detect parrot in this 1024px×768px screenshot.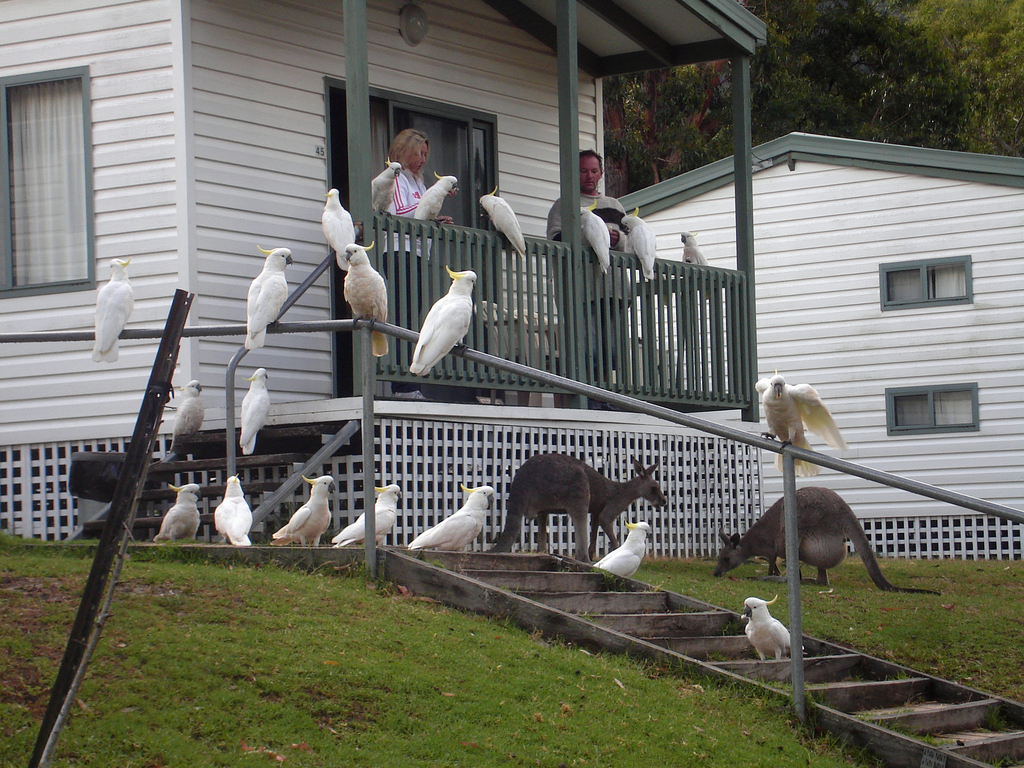
Detection: bbox=[742, 595, 804, 664].
